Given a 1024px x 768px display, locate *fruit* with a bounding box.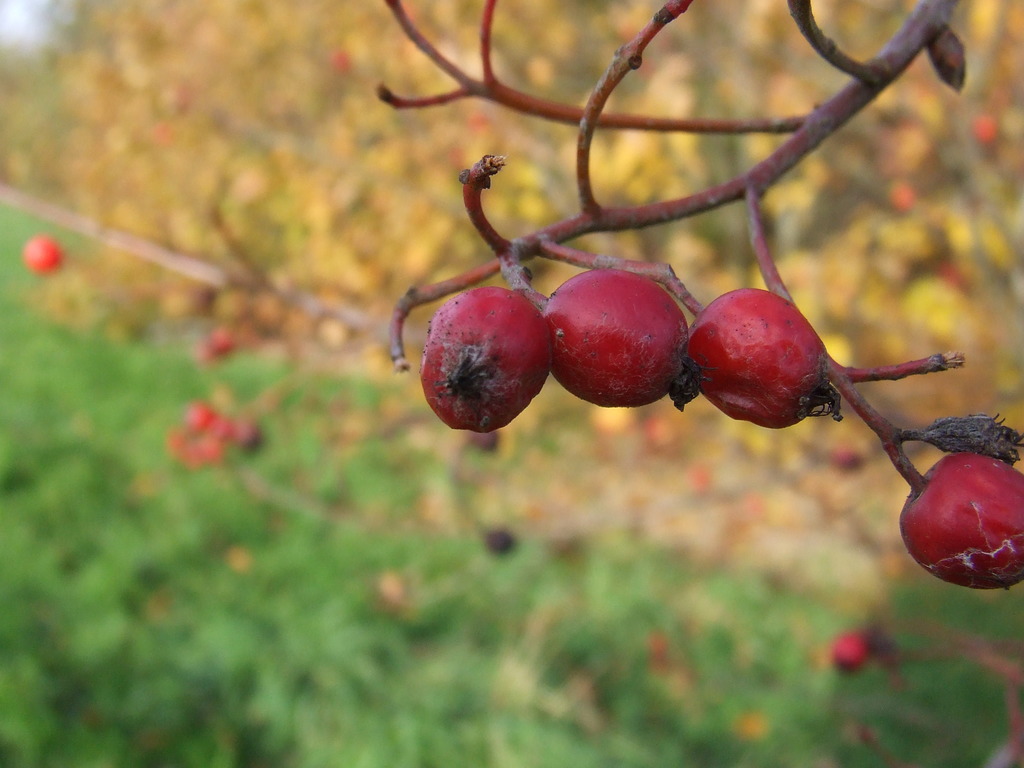
Located: (left=536, top=269, right=686, bottom=405).
